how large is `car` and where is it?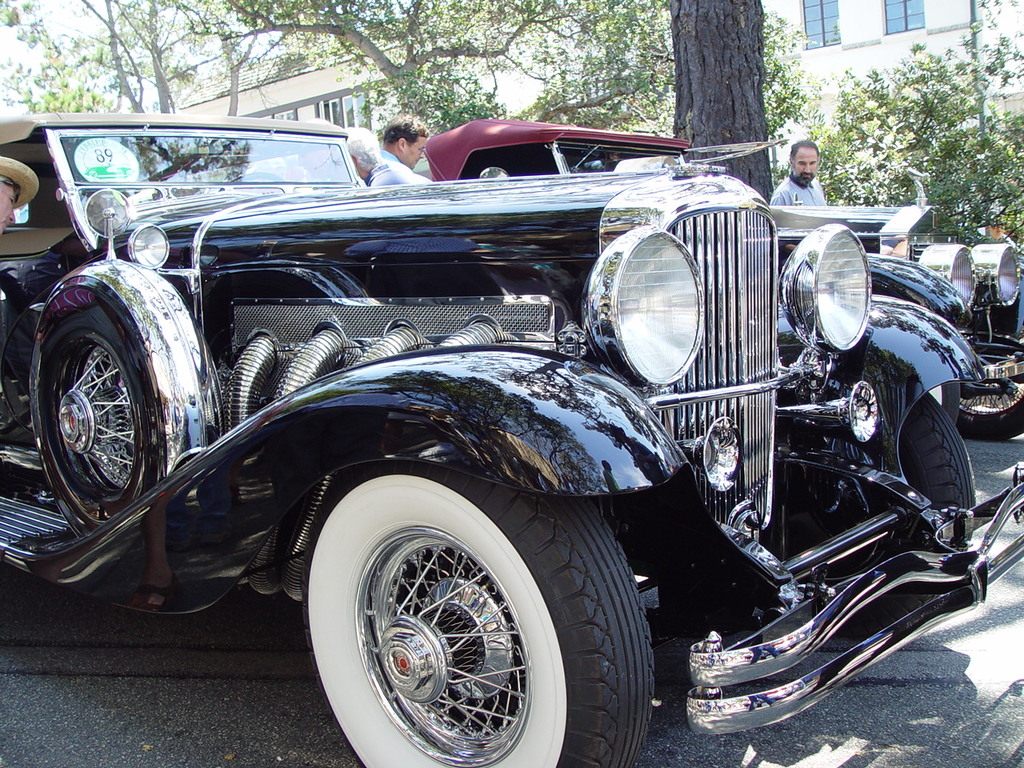
Bounding box: box(0, 118, 1023, 767).
